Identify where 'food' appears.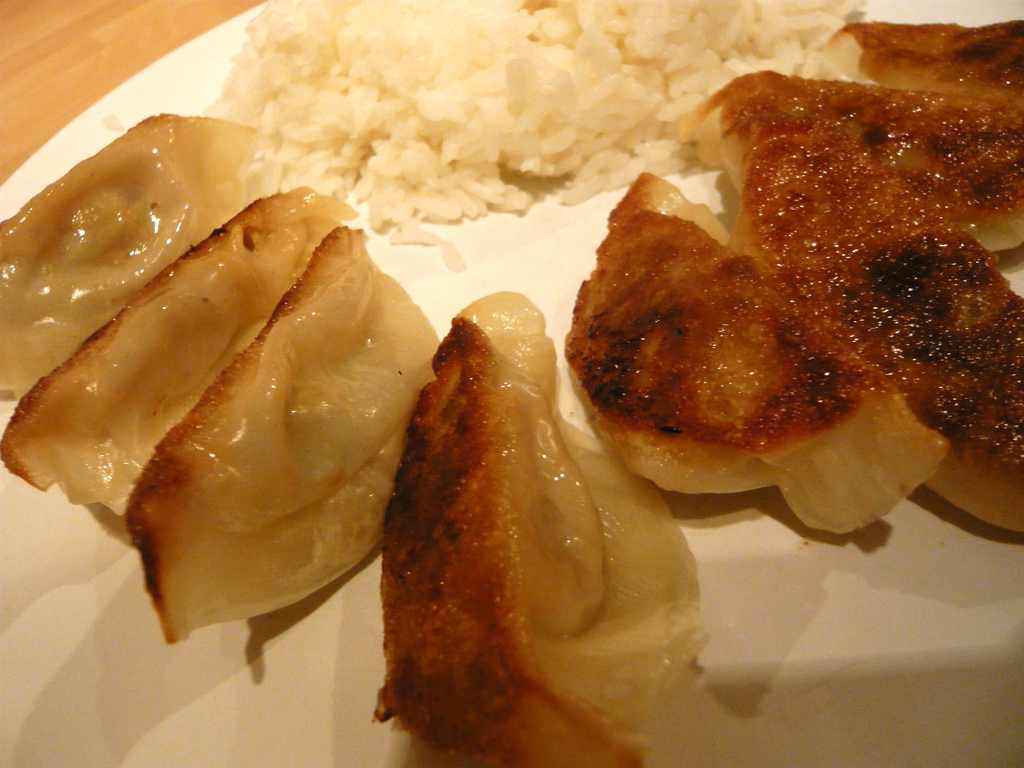
Appears at l=820, t=19, r=1023, b=114.
